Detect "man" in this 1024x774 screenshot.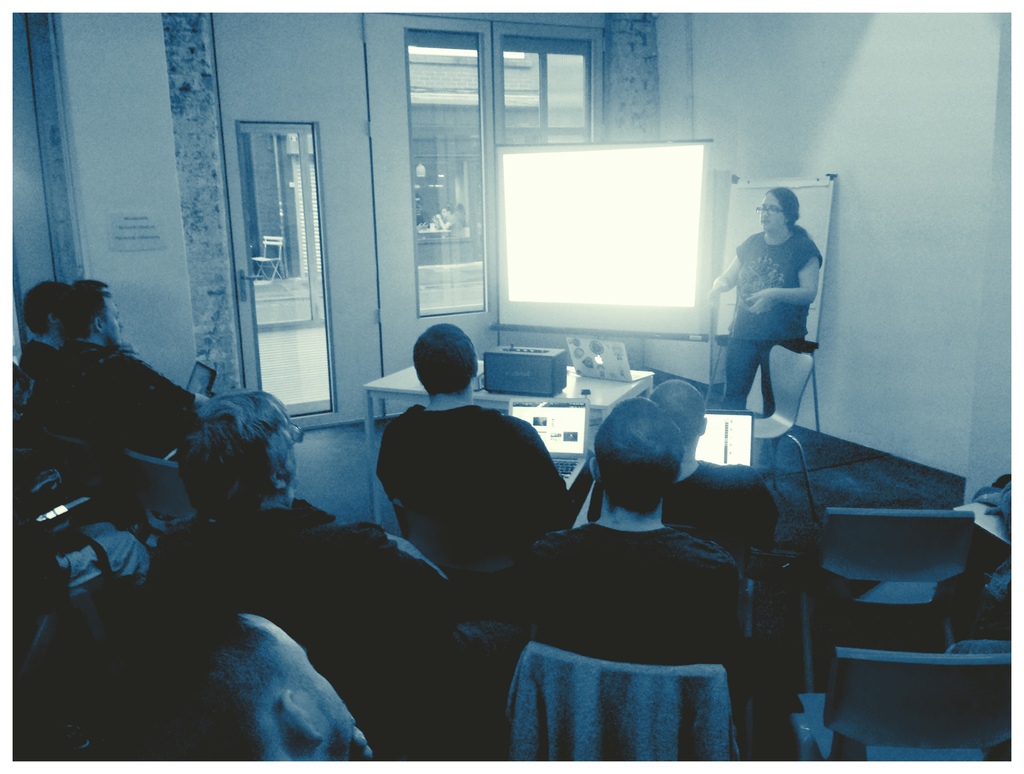
Detection: region(138, 391, 506, 752).
